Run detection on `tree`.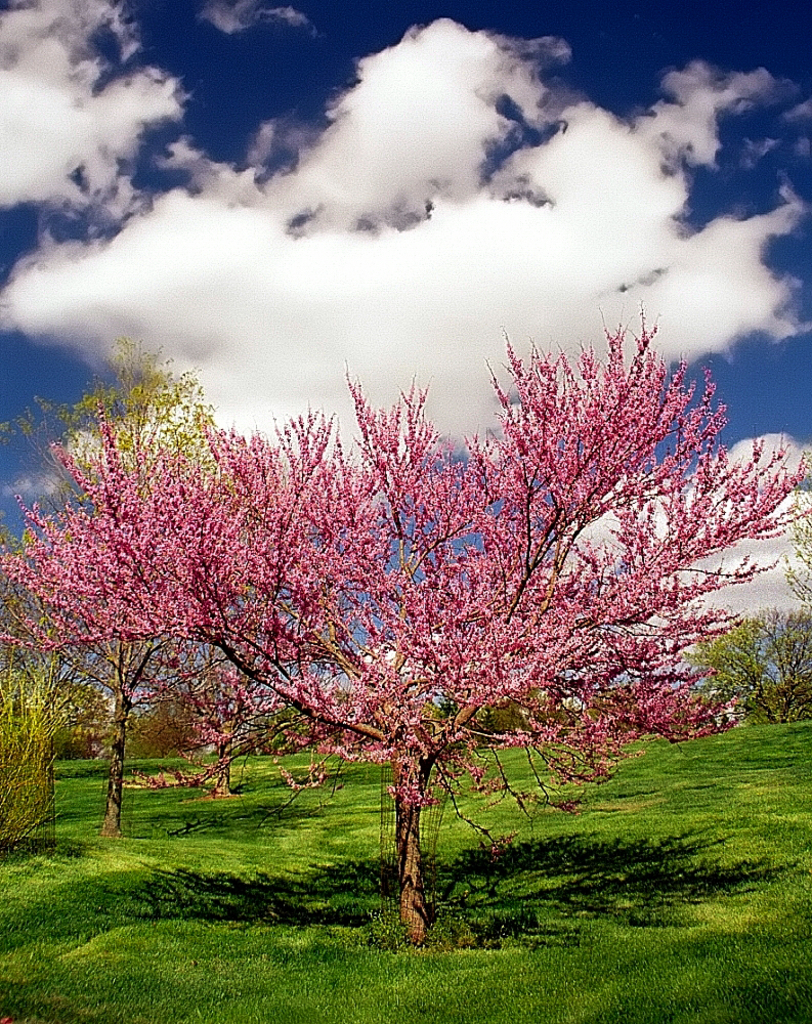
Result: BBox(0, 287, 811, 936).
